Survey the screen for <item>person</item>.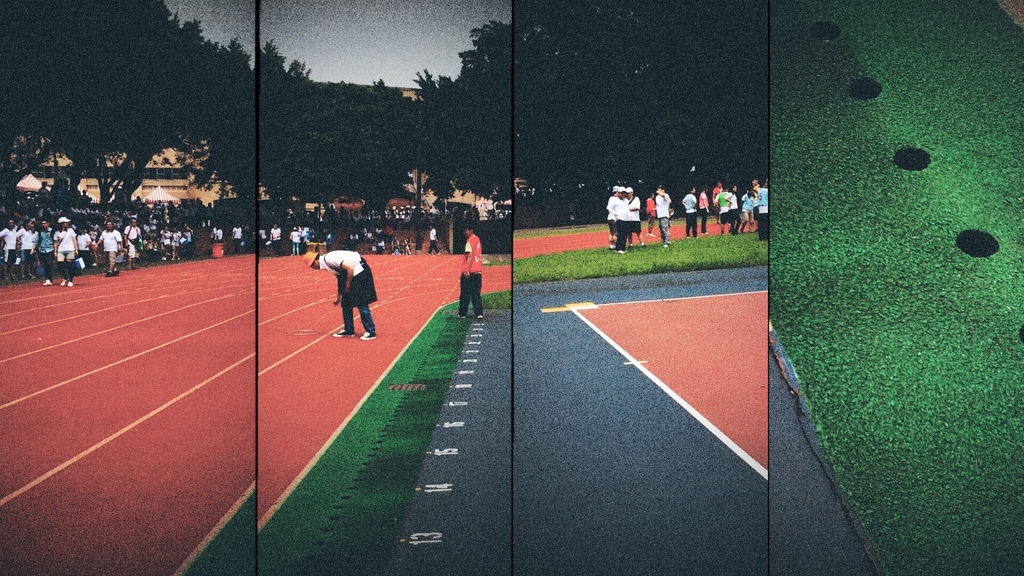
Survey found: [x1=304, y1=241, x2=365, y2=336].
